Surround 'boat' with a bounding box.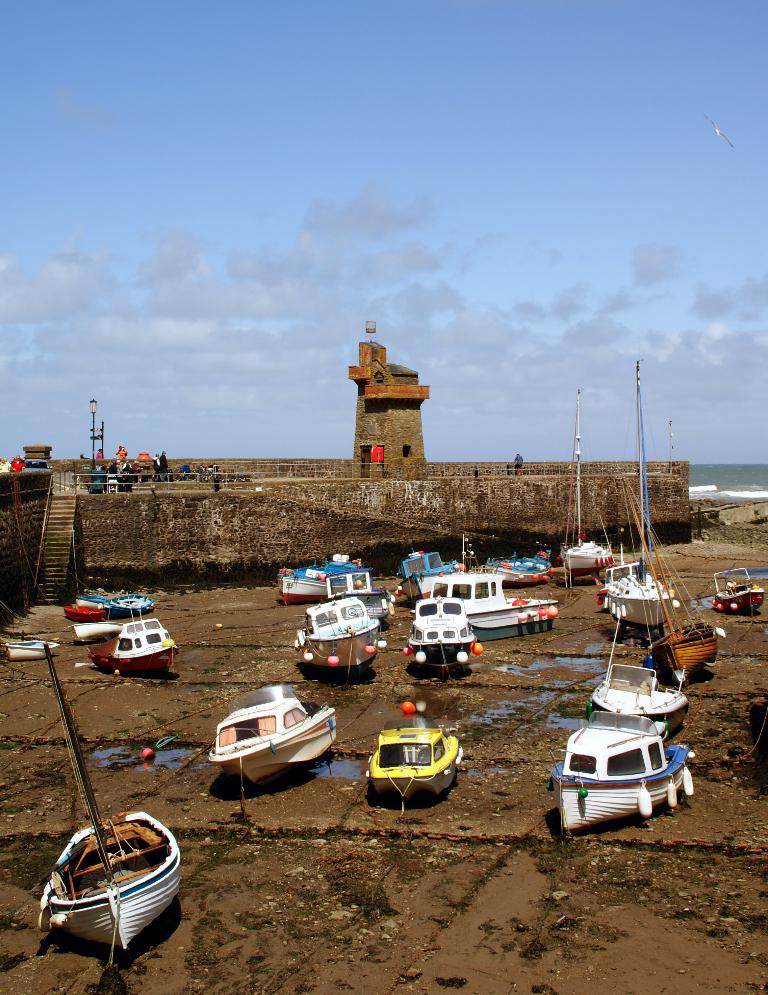
x1=360, y1=720, x2=470, y2=803.
